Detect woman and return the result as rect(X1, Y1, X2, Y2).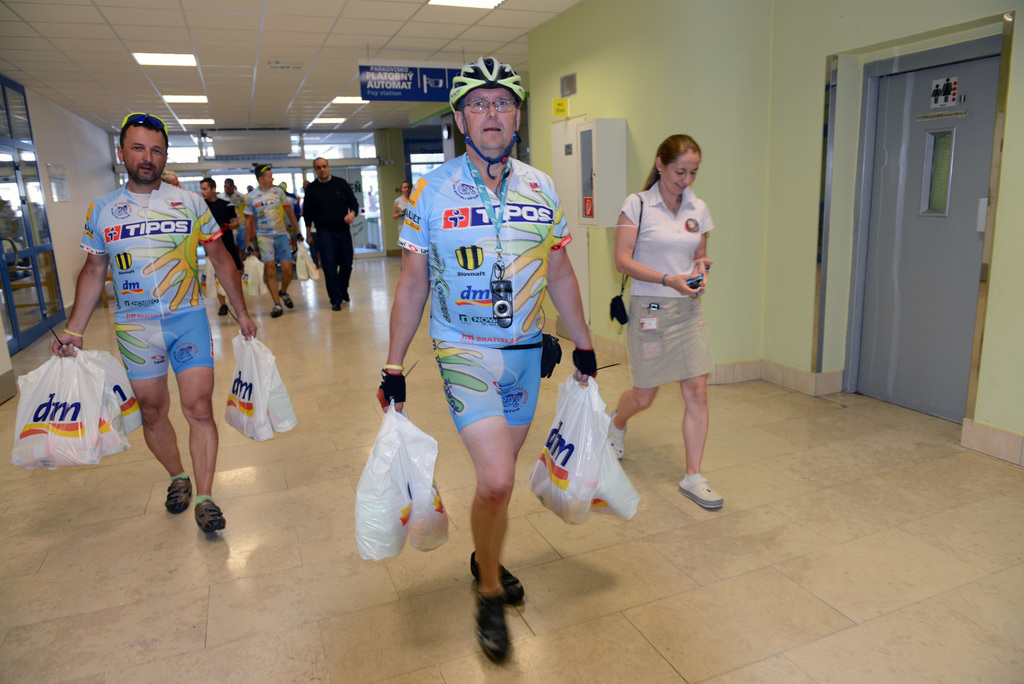
rect(610, 137, 733, 497).
